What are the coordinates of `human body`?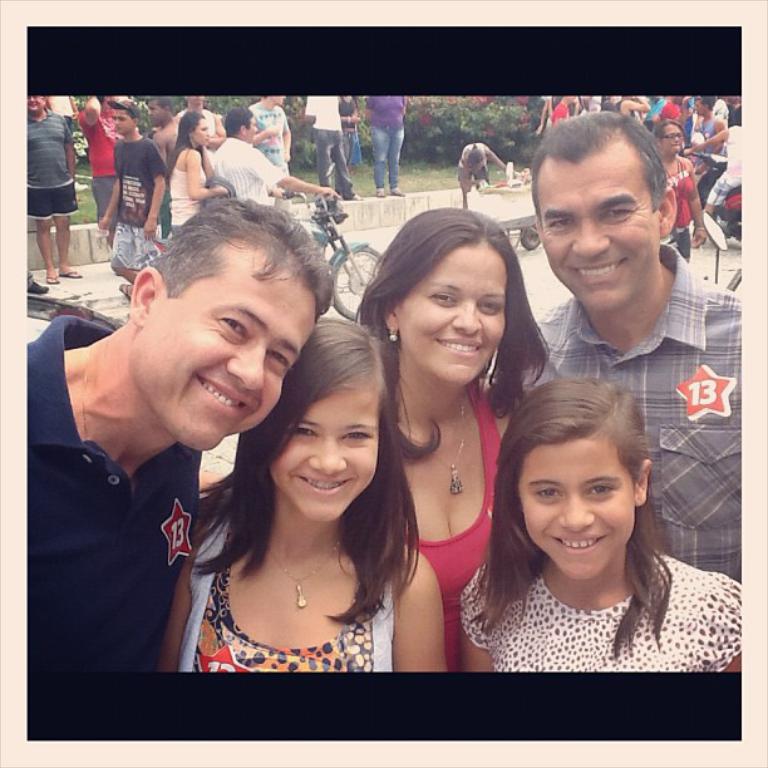
l=684, t=123, r=742, b=223.
